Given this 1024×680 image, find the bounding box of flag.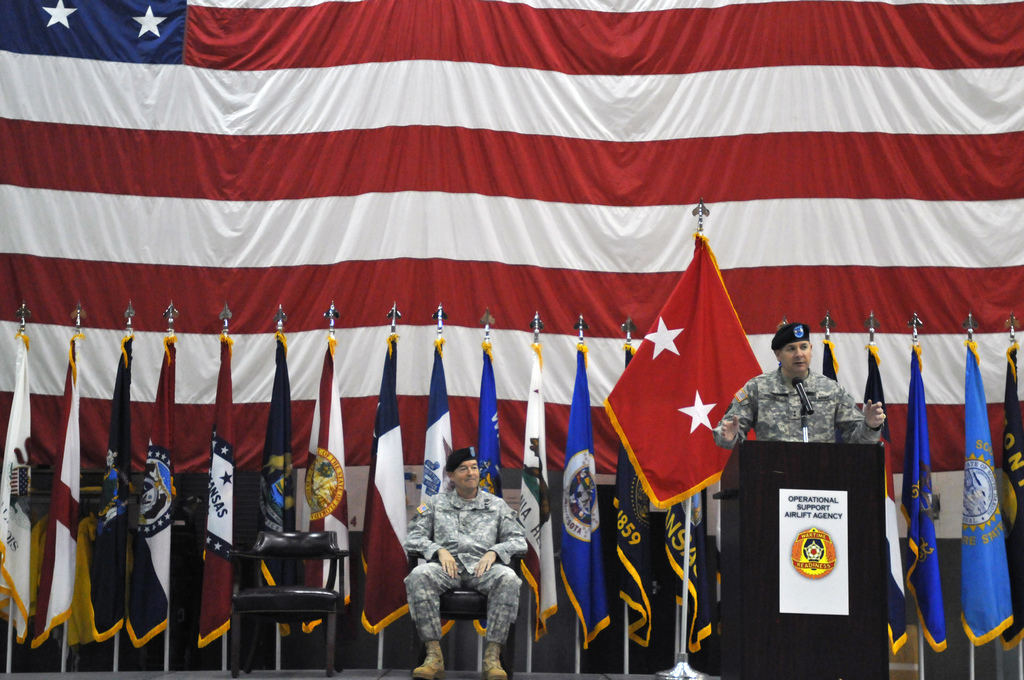
bbox(557, 343, 605, 656).
